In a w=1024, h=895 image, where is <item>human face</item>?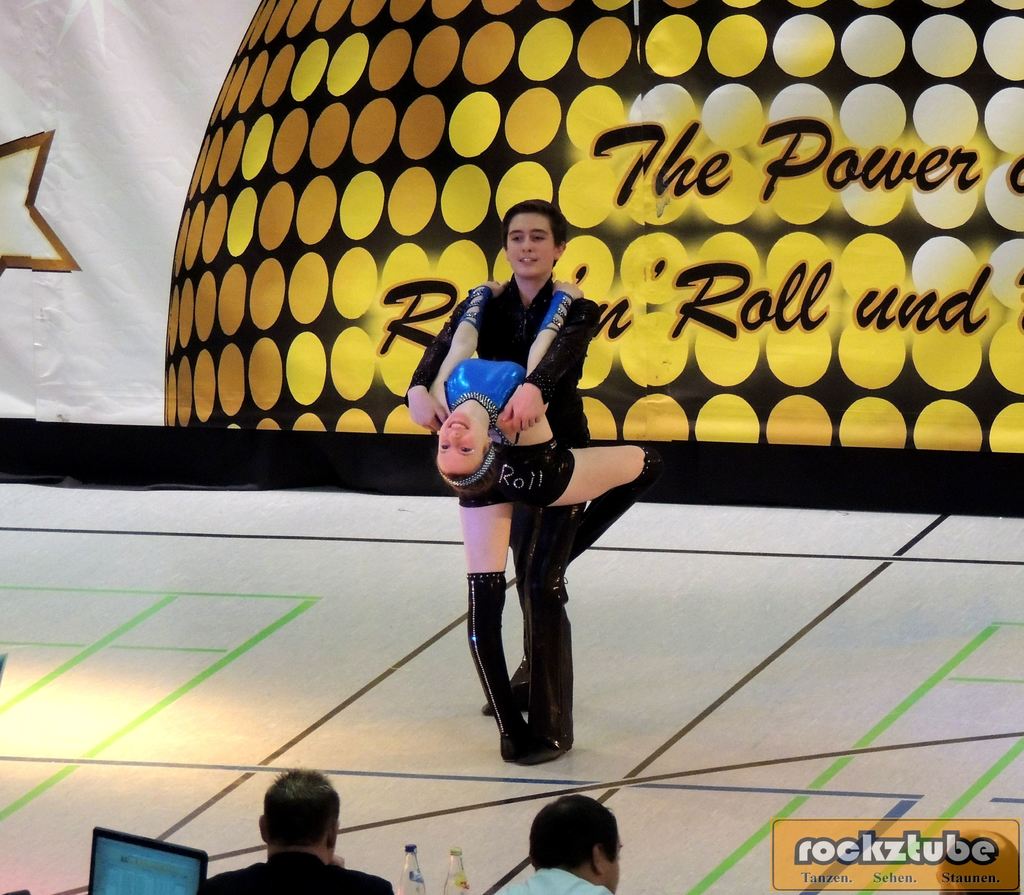
x1=433 y1=407 x2=485 y2=474.
